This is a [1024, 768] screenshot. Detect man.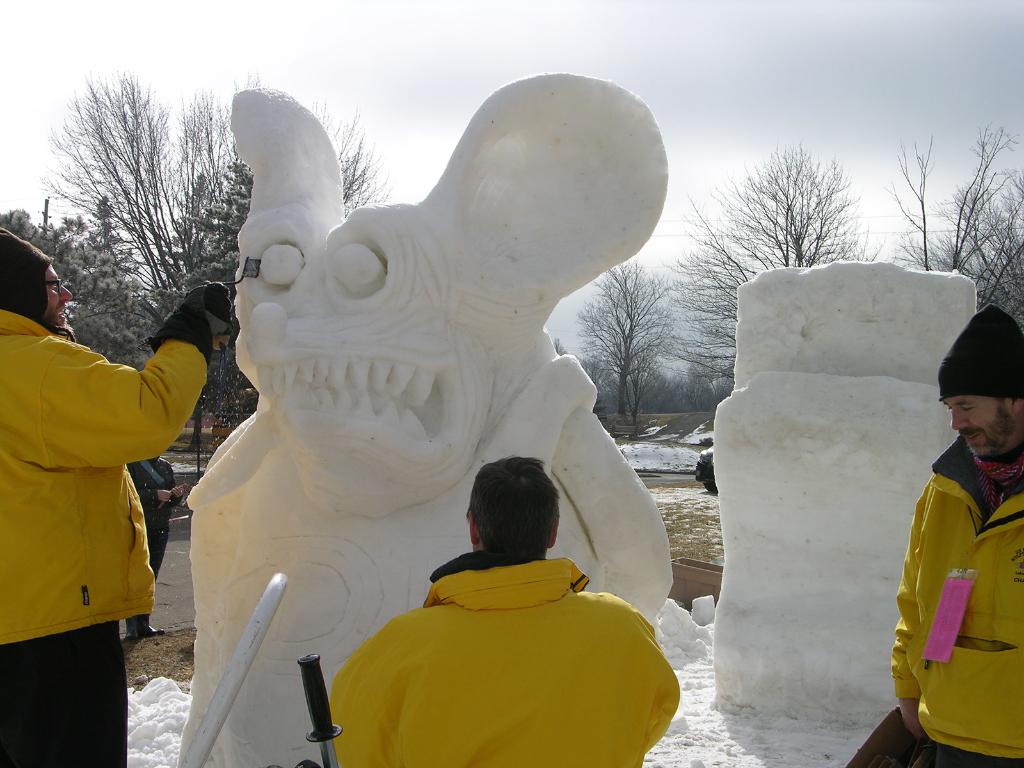
[126, 451, 187, 638].
